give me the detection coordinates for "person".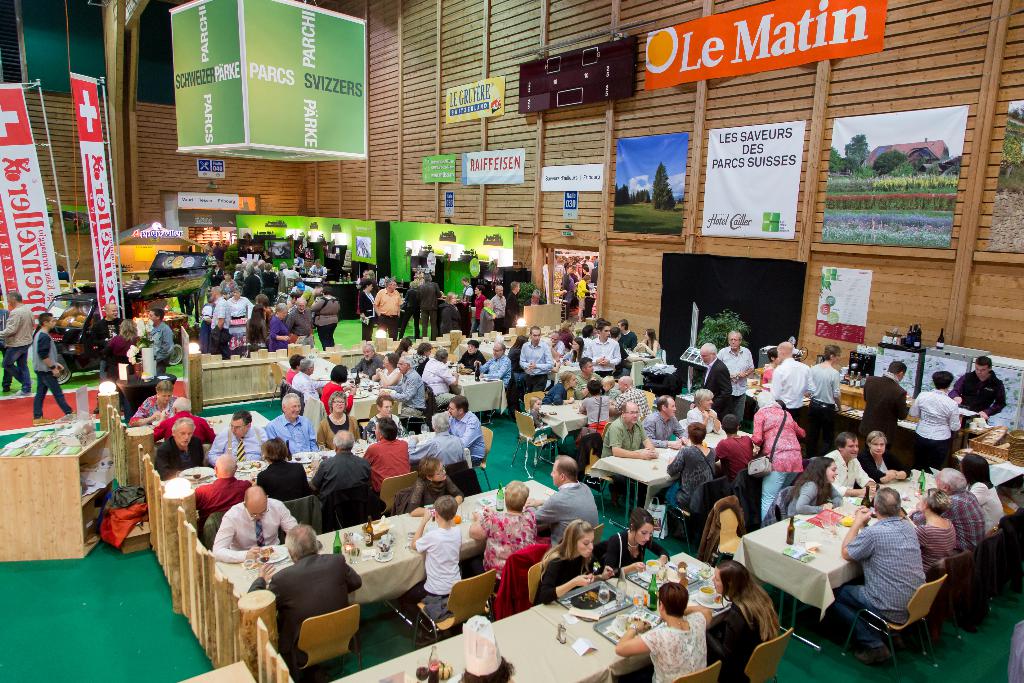
x1=372, y1=417, x2=413, y2=501.
